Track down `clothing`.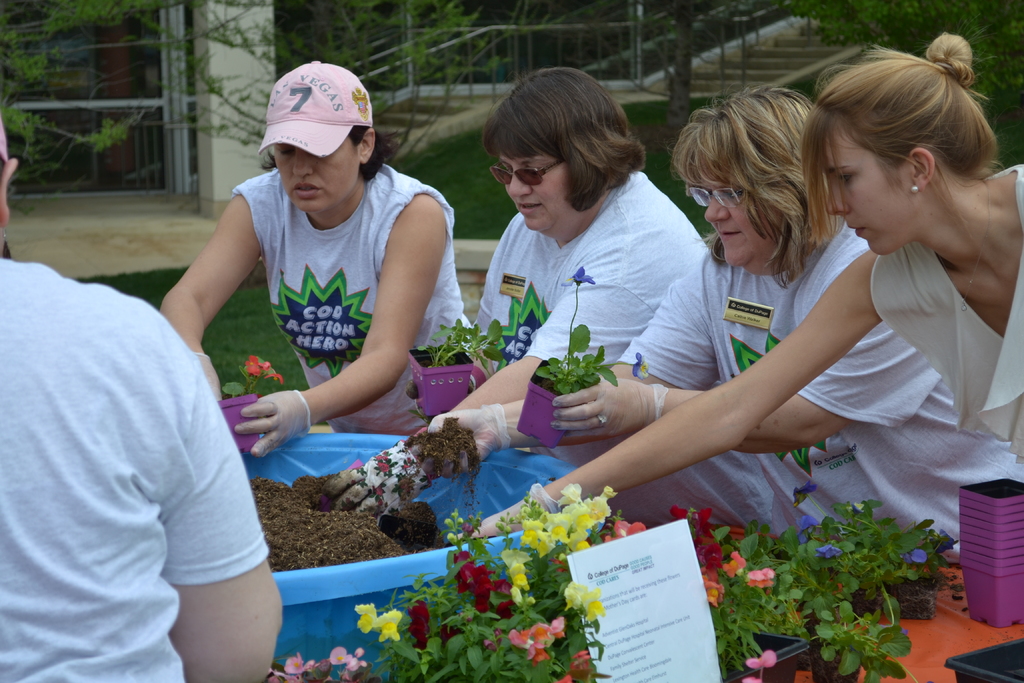
Tracked to (234,170,465,437).
